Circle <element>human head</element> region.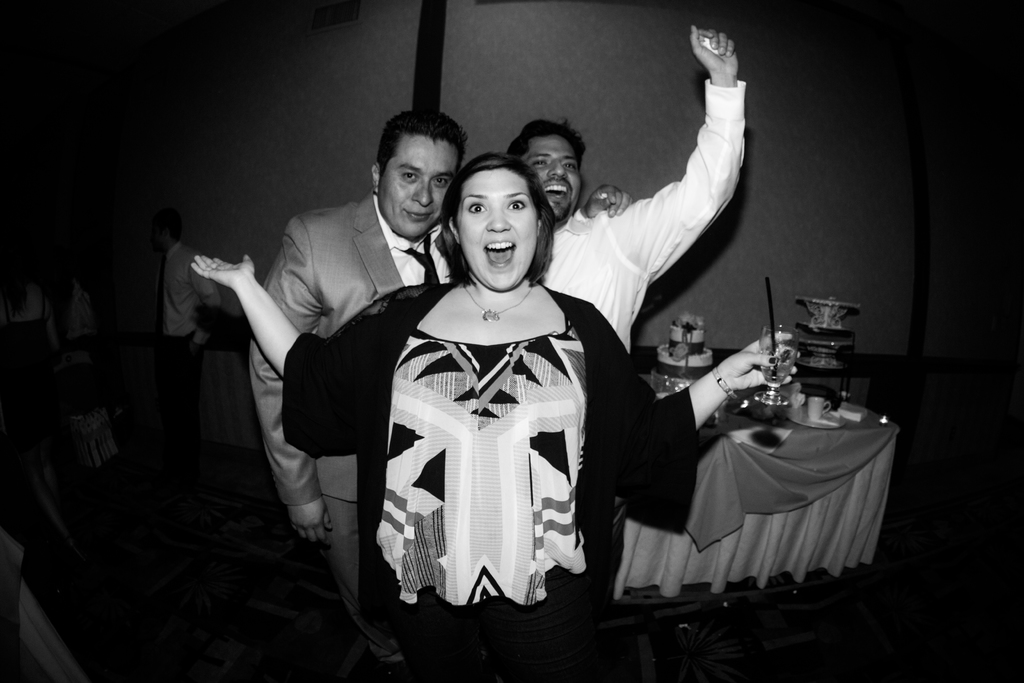
Region: box=[504, 118, 584, 224].
